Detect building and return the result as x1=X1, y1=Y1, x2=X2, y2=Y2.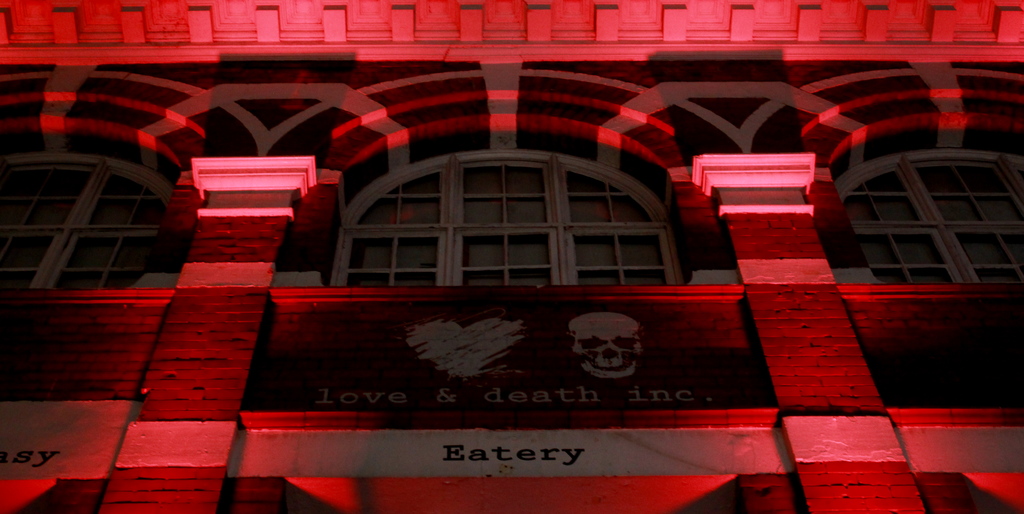
x1=0, y1=0, x2=1023, y2=513.
